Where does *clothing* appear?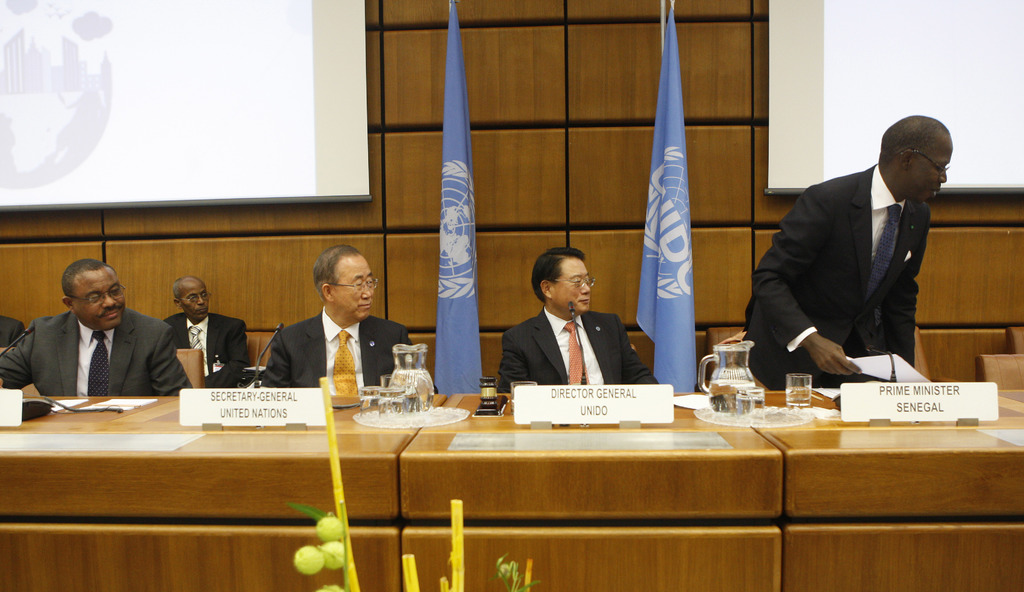
Appears at rect(500, 301, 661, 394).
